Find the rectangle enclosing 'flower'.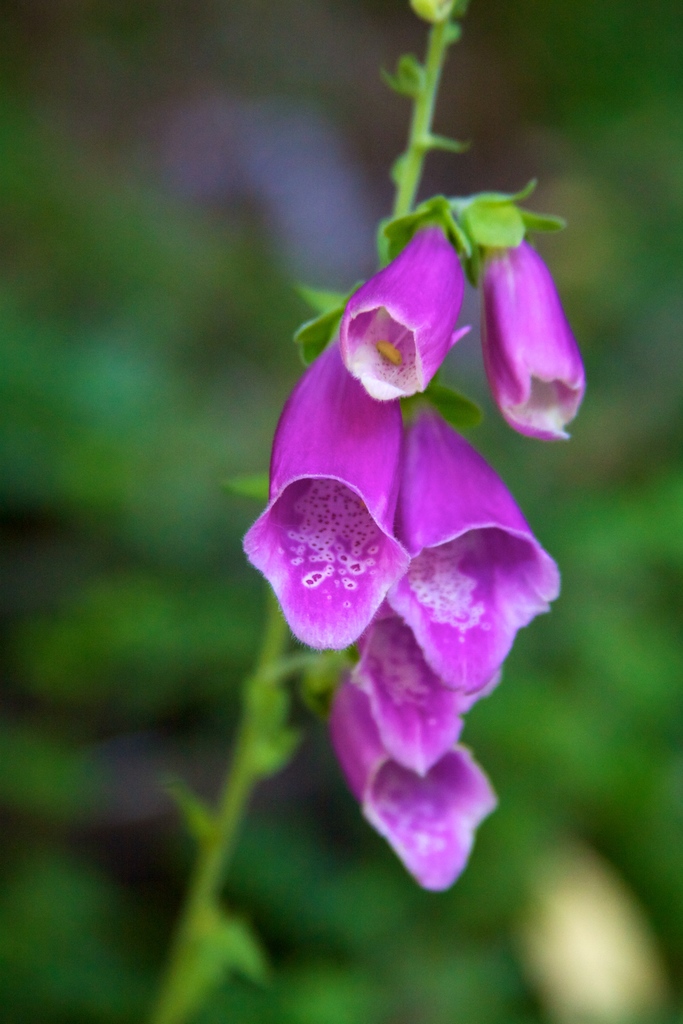
[x1=351, y1=592, x2=504, y2=779].
